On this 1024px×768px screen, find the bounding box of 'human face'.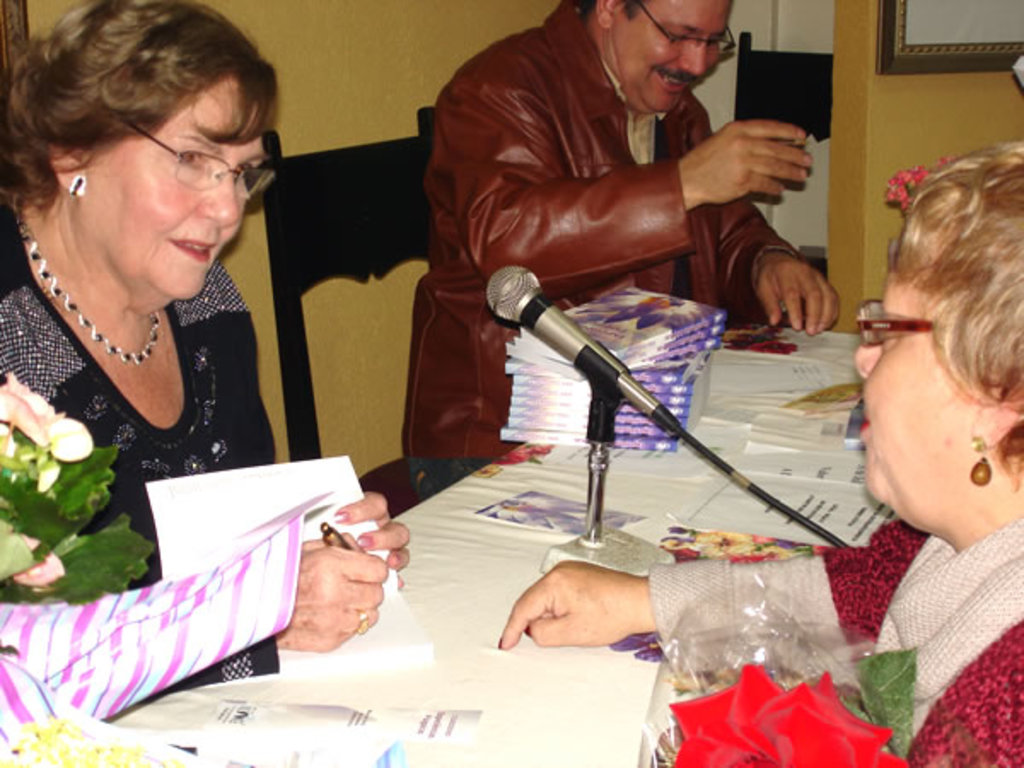
Bounding box: <box>611,0,732,113</box>.
